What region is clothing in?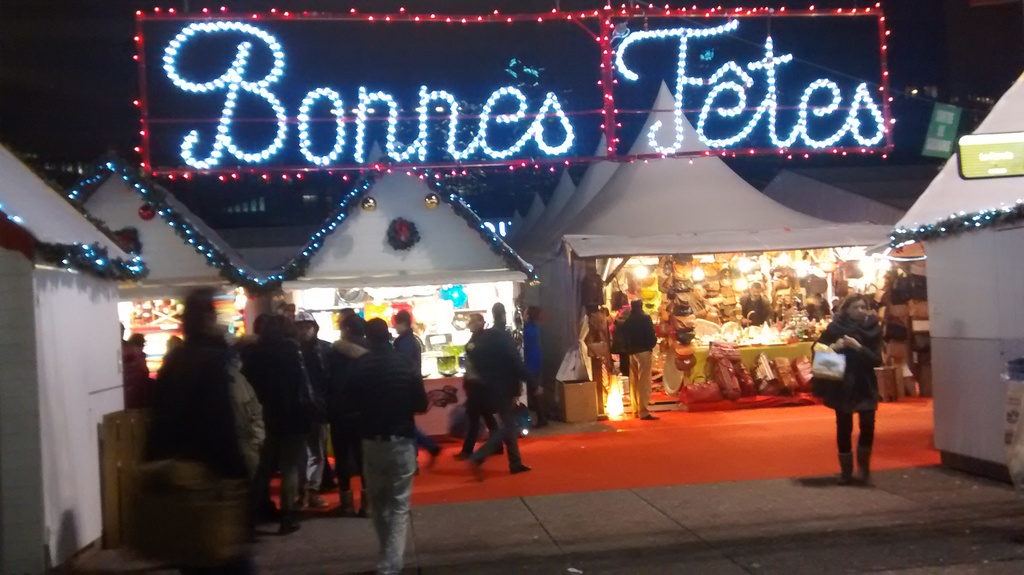
(left=624, top=308, right=657, bottom=418).
